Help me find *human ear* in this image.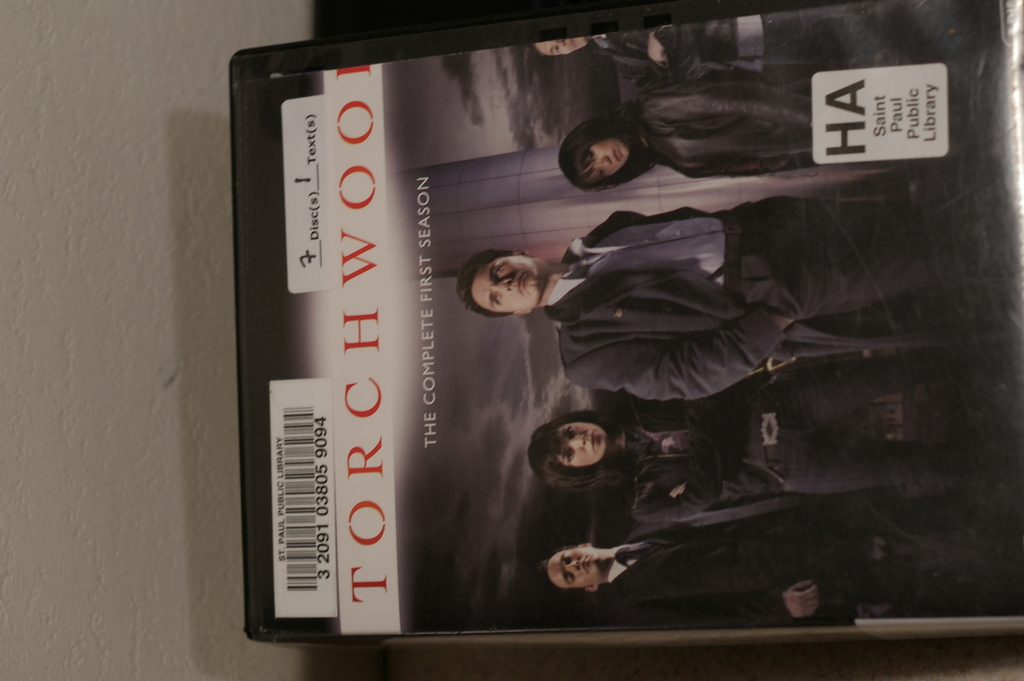
Found it: [left=509, top=252, right=530, bottom=254].
